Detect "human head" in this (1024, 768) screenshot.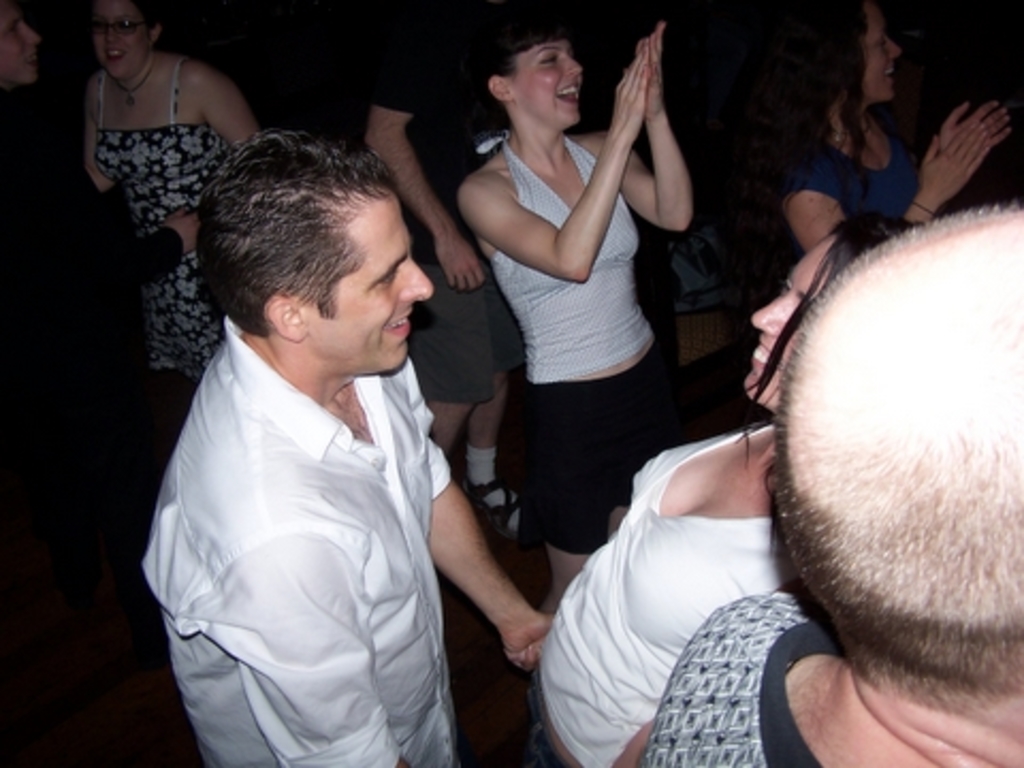
Detection: 92:0:164:81.
